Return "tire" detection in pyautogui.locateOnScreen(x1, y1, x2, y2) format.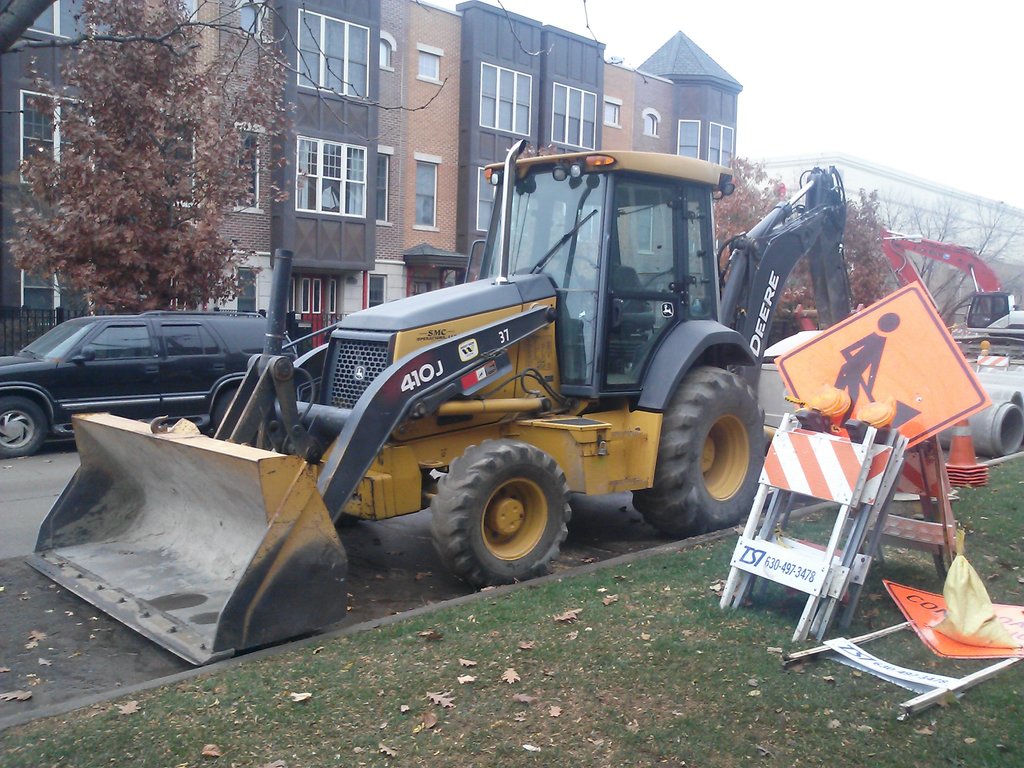
pyautogui.locateOnScreen(636, 378, 772, 534).
